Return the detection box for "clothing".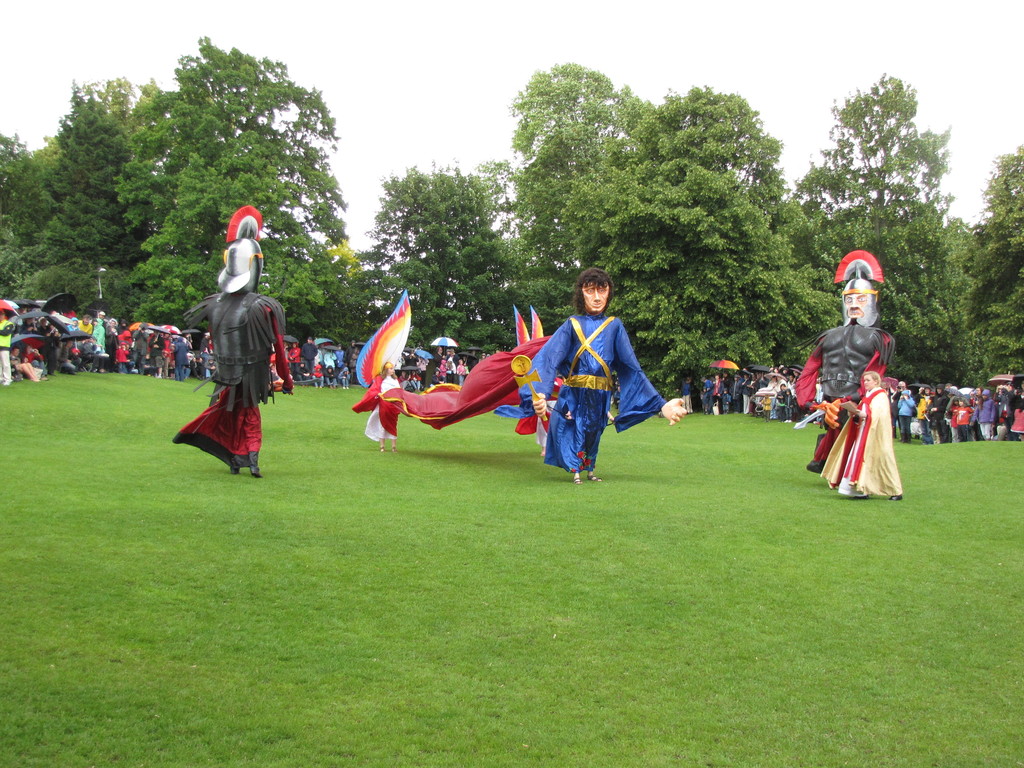
<region>514, 307, 563, 448</region>.
